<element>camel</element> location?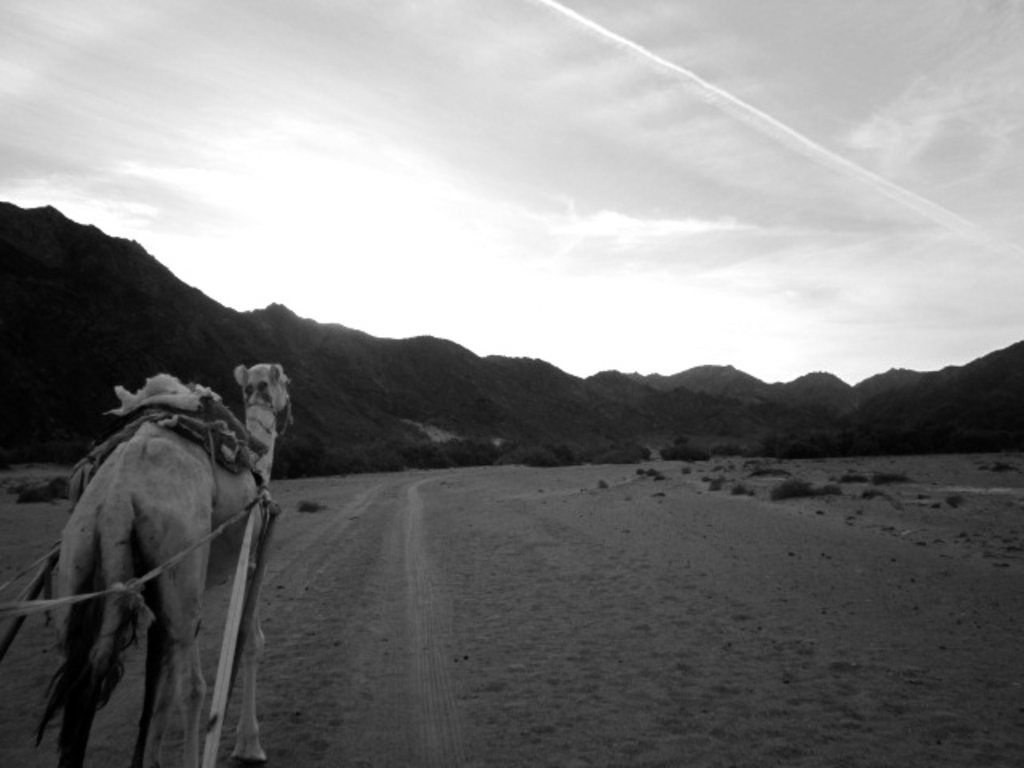
<bbox>30, 366, 301, 766</bbox>
